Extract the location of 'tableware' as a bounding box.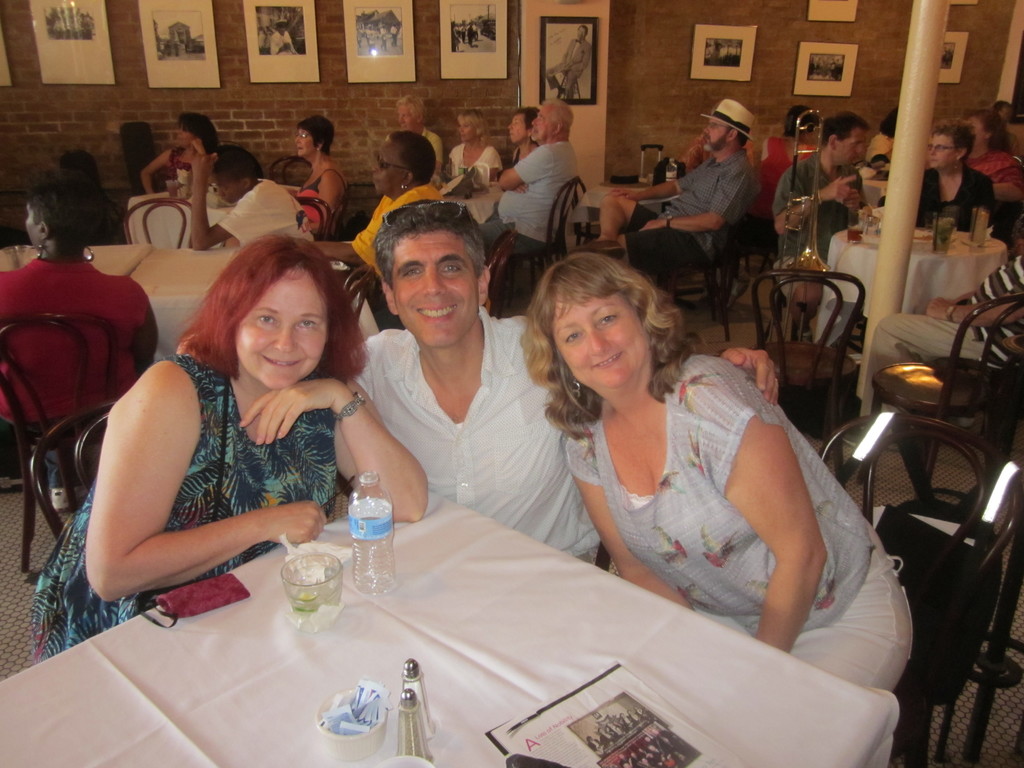
(left=397, top=660, right=439, bottom=742).
